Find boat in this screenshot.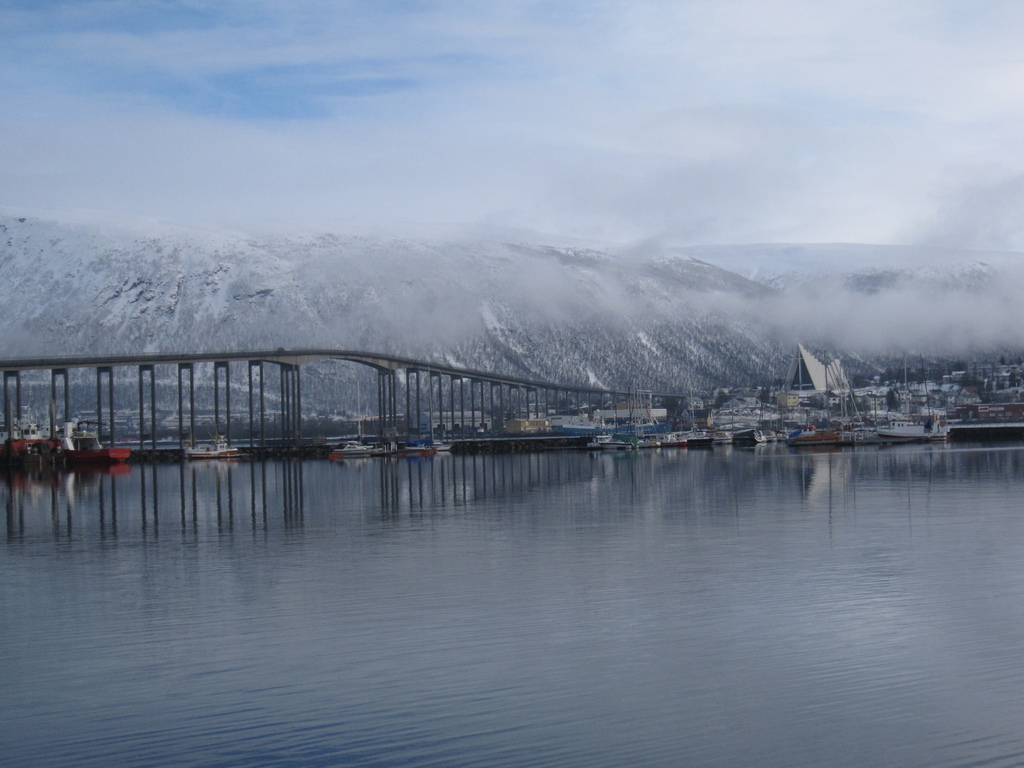
The bounding box for boat is pyautogui.locateOnScreen(764, 425, 776, 445).
